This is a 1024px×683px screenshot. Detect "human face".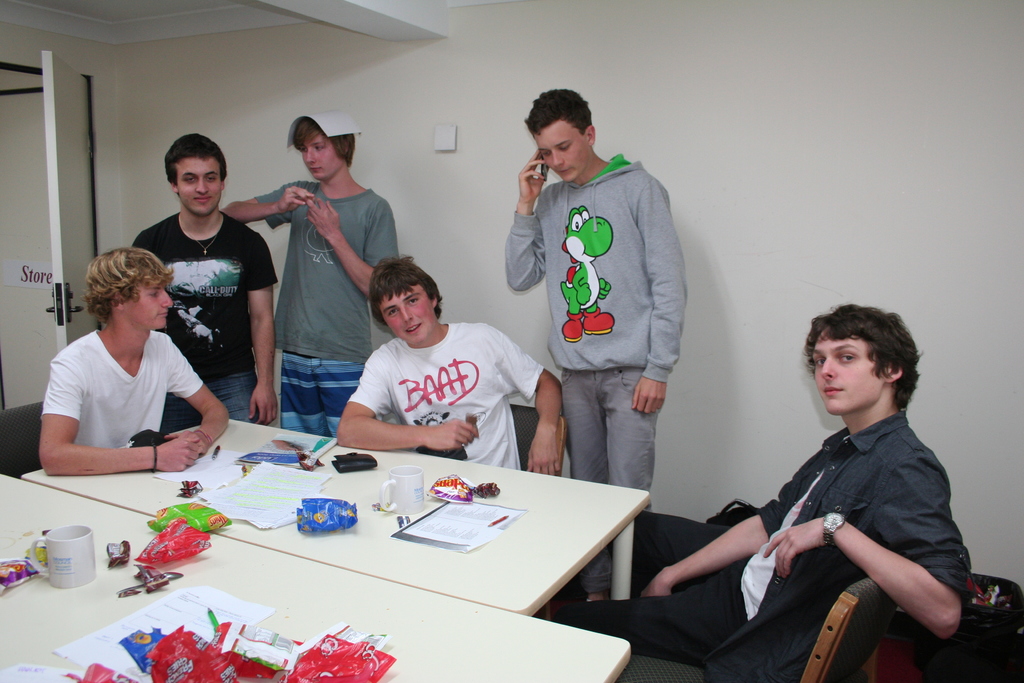
534,120,590,185.
